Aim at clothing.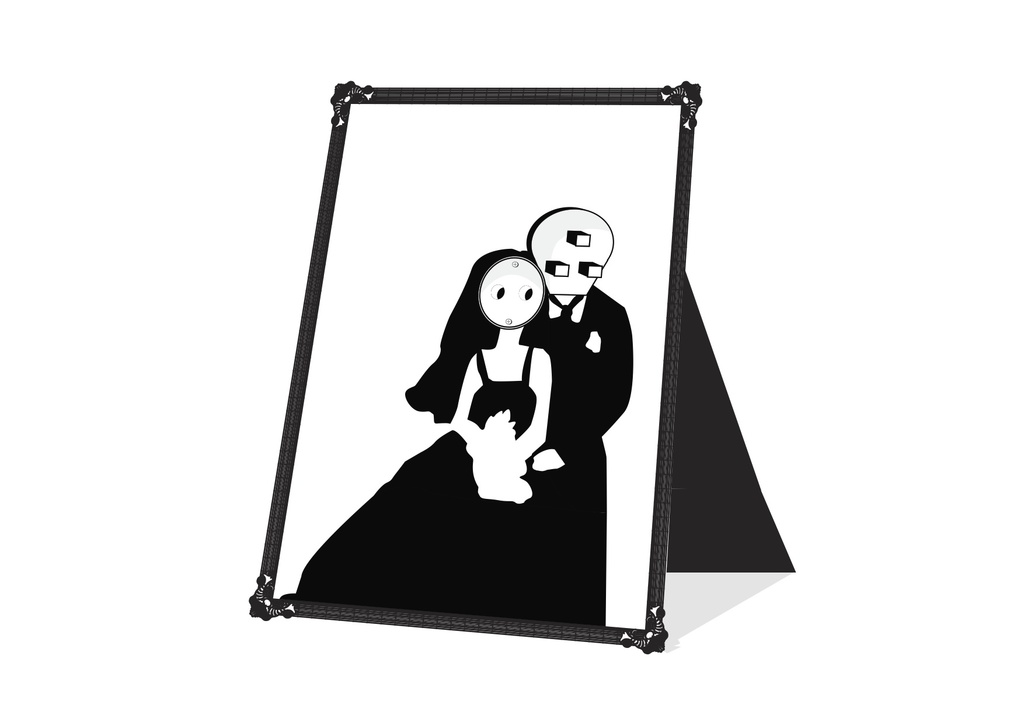
Aimed at [518,285,634,622].
